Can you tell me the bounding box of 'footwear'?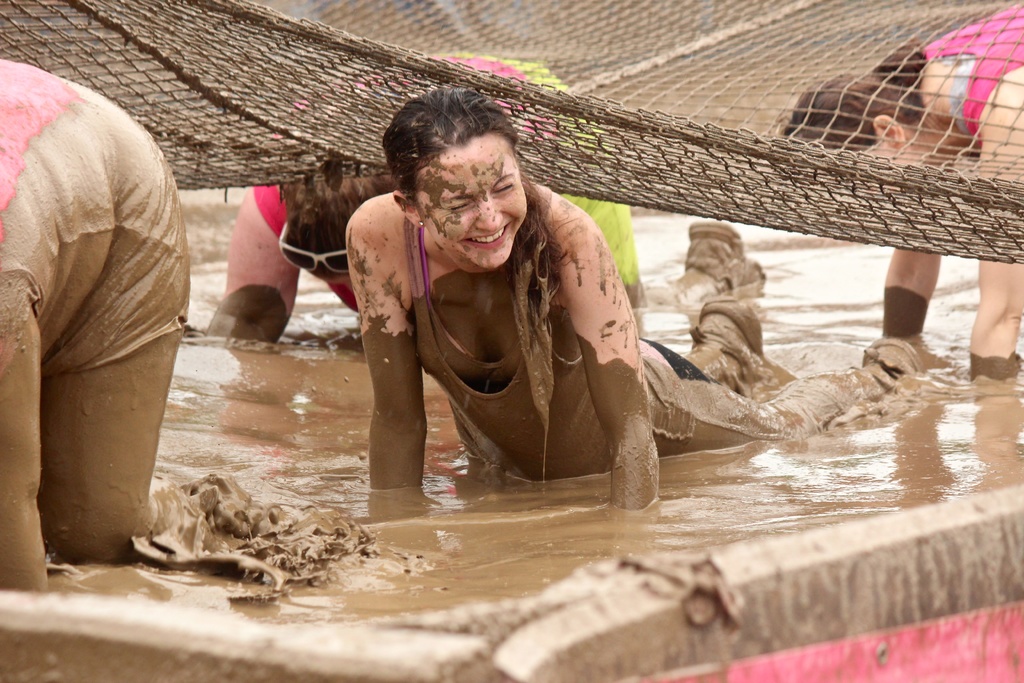
box(691, 299, 798, 399).
